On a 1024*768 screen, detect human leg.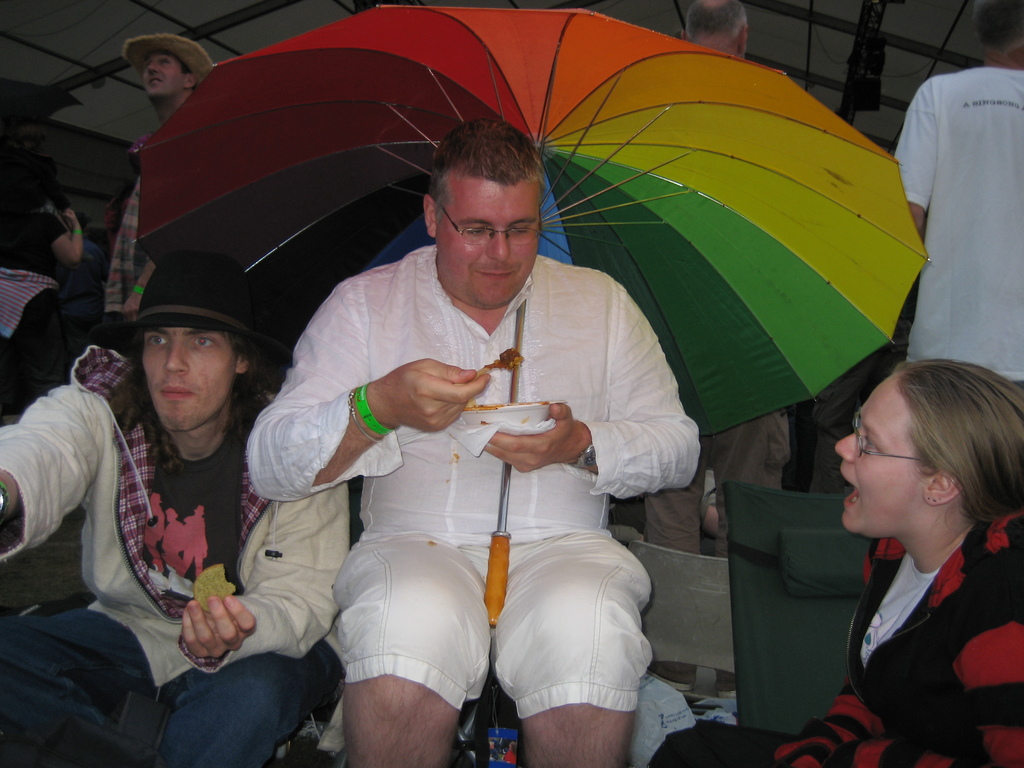
l=173, t=639, r=335, b=767.
